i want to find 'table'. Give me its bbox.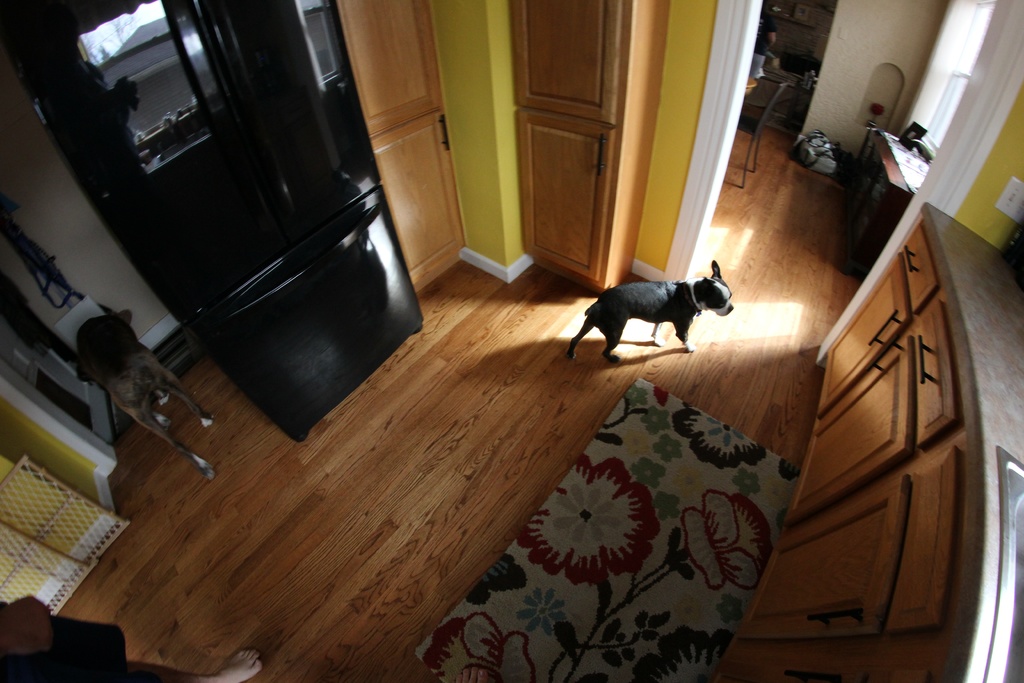
x1=817, y1=108, x2=948, y2=309.
